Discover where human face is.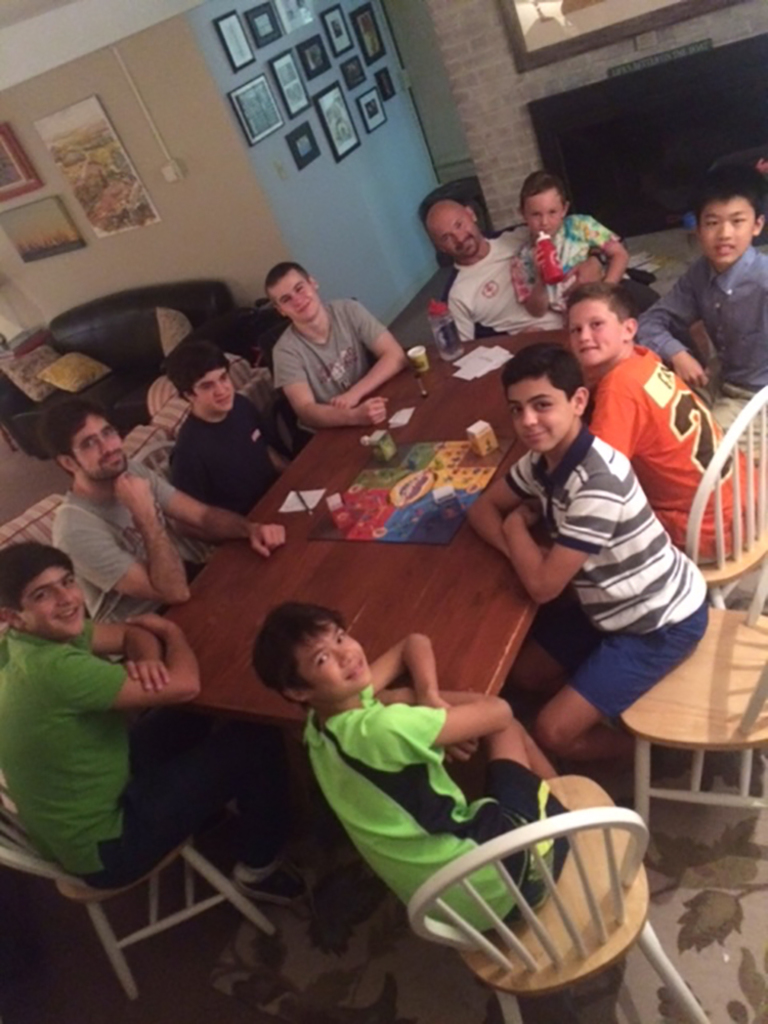
Discovered at BBox(699, 199, 753, 268).
